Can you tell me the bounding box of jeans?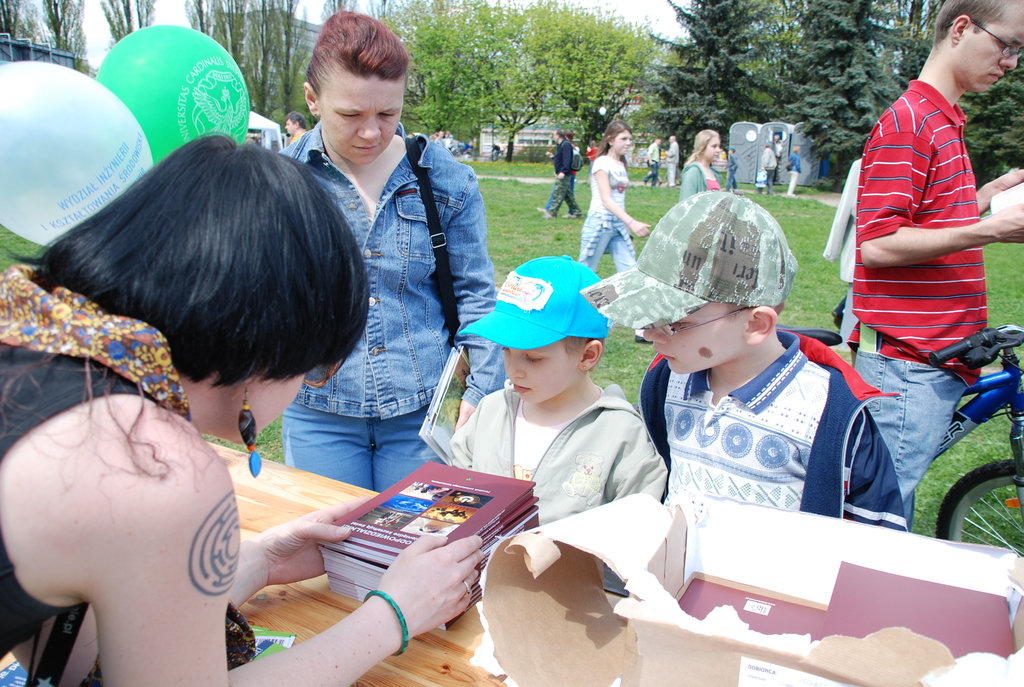
<region>274, 118, 497, 423</region>.
